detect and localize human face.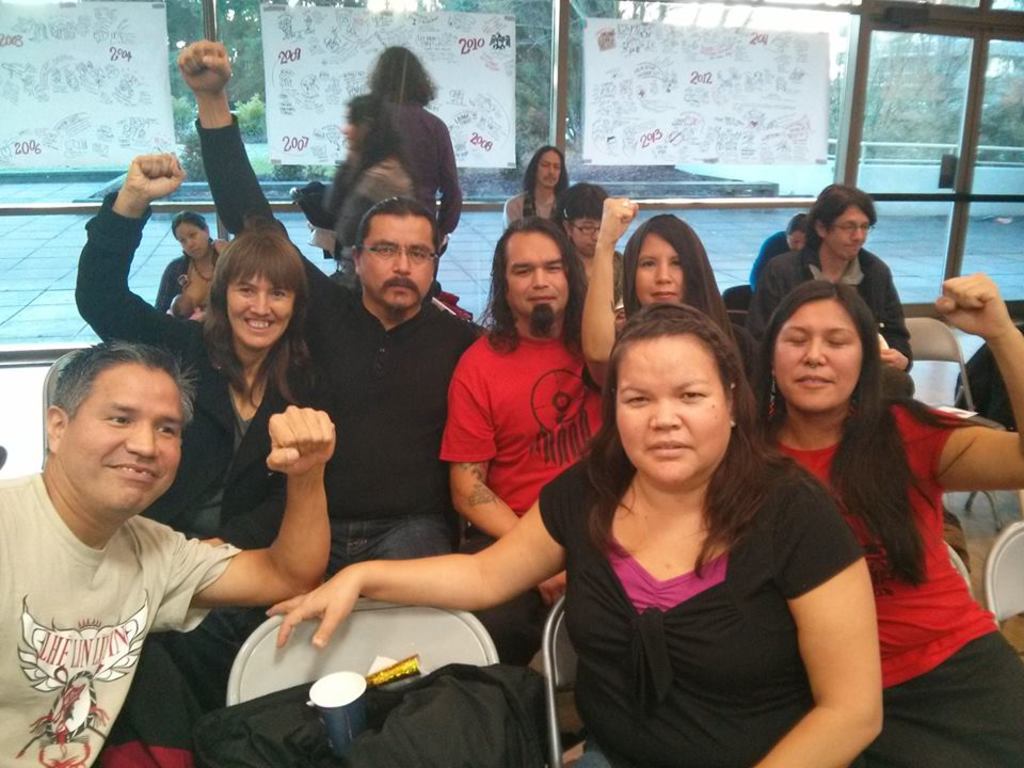
Localized at rect(339, 113, 358, 143).
